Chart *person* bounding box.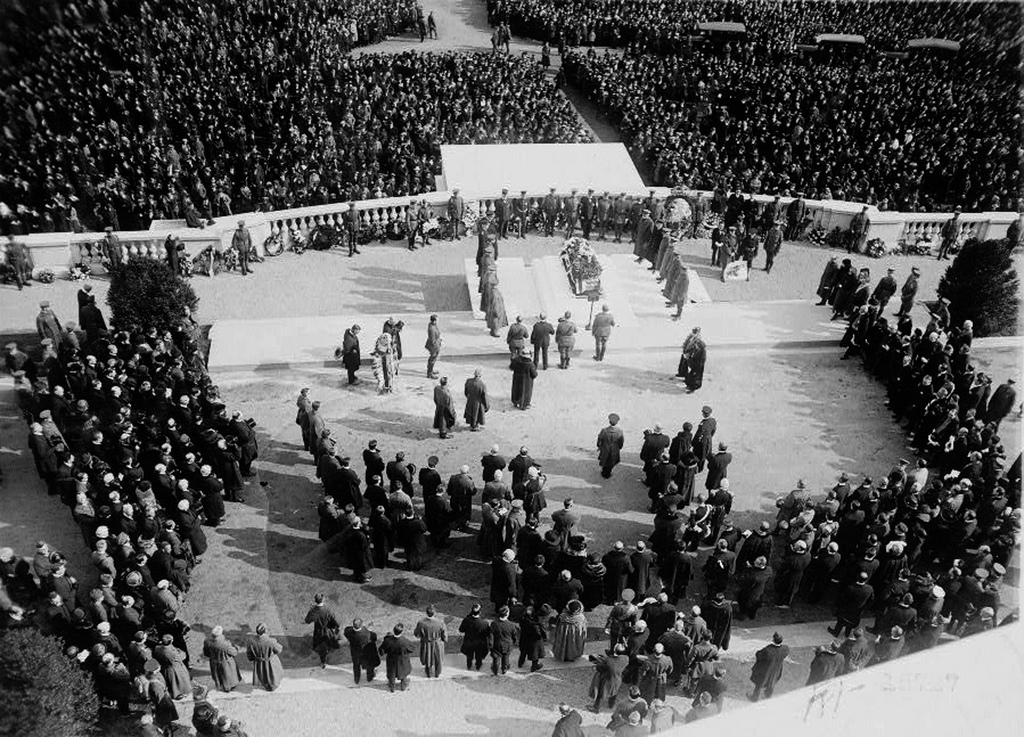
Charted: (345, 618, 381, 683).
